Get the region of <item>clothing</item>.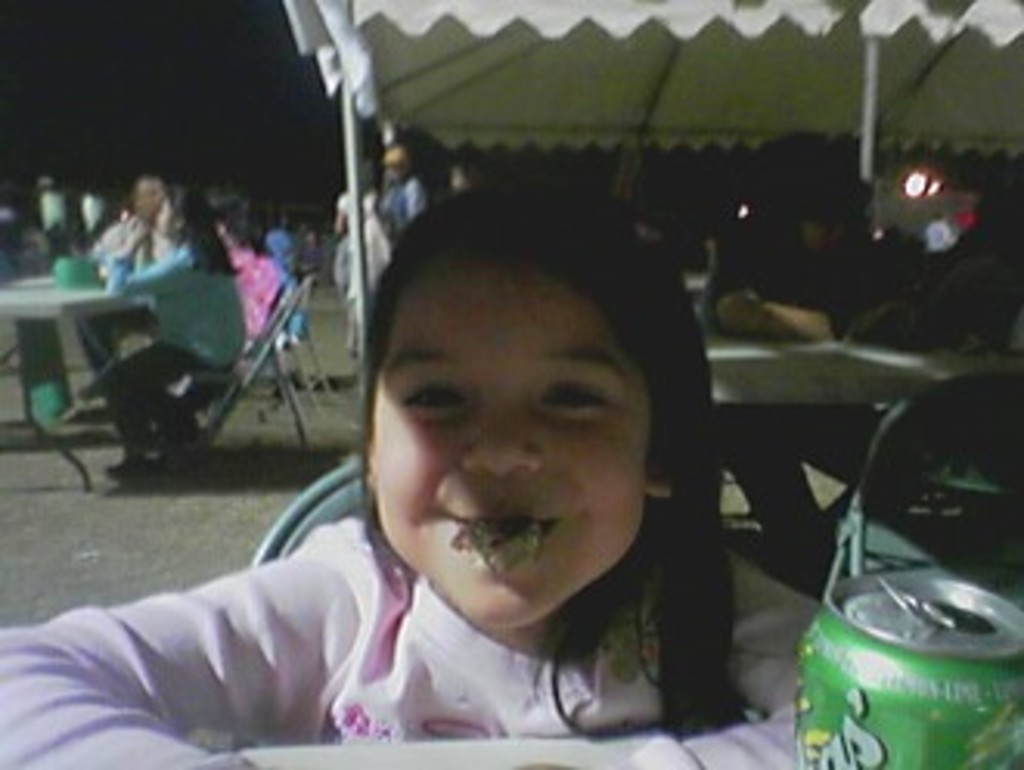
[37, 456, 714, 751].
